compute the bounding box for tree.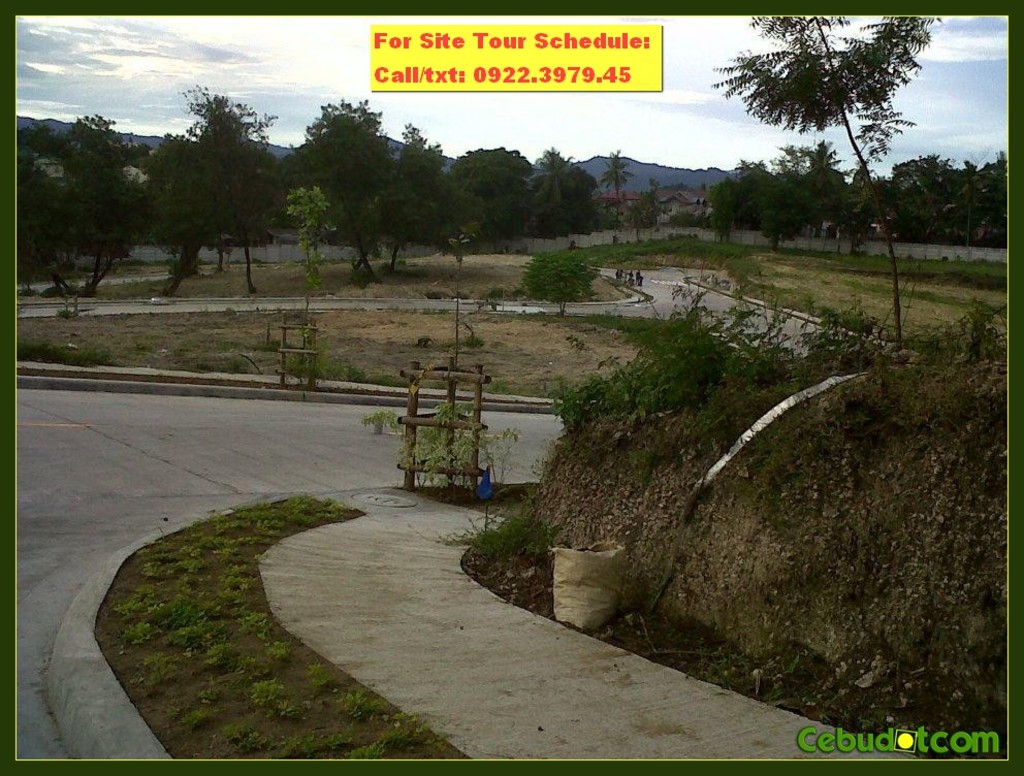
278/182/332/292.
